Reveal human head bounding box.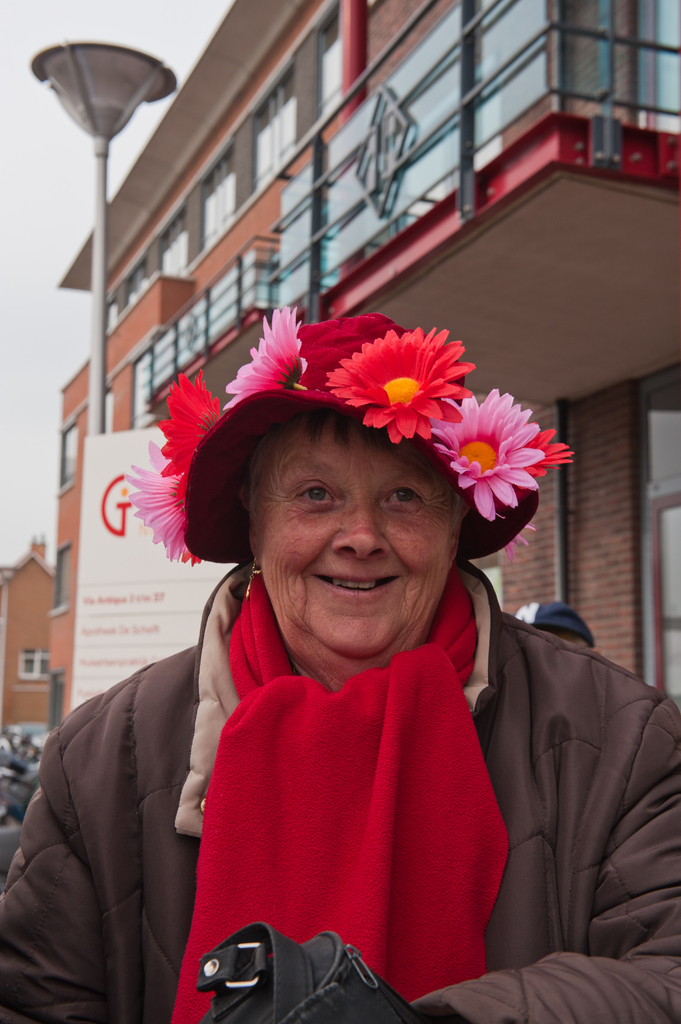
Revealed: (517,603,595,652).
